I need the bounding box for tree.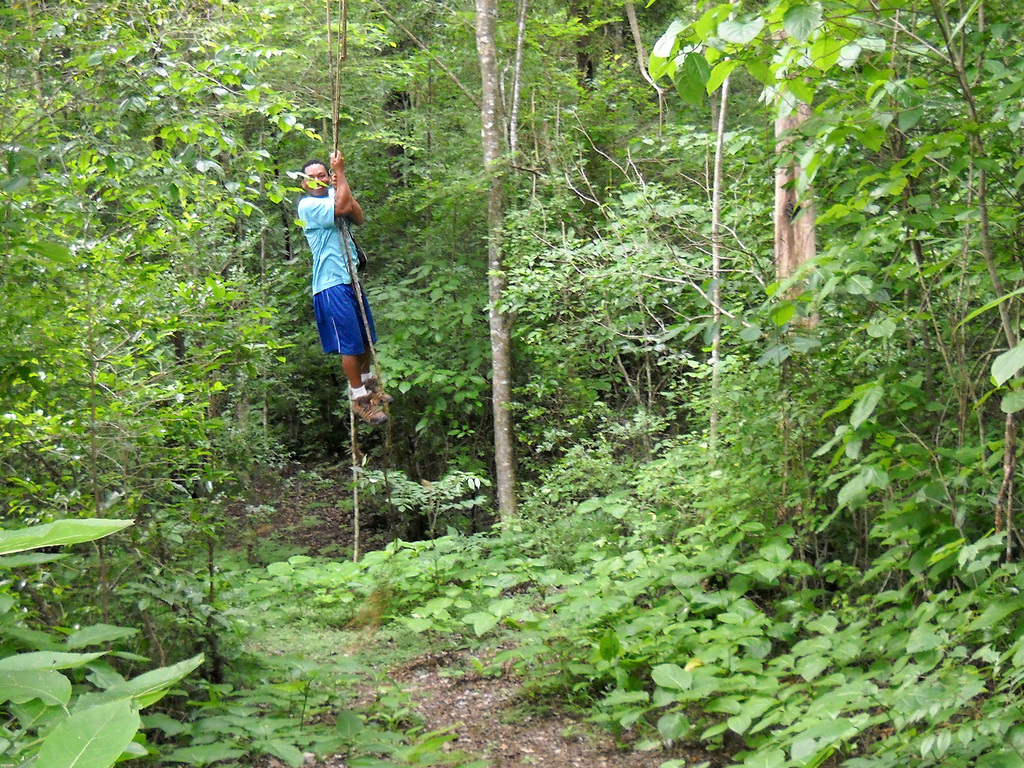
Here it is: pyautogui.locateOnScreen(0, 4, 214, 625).
